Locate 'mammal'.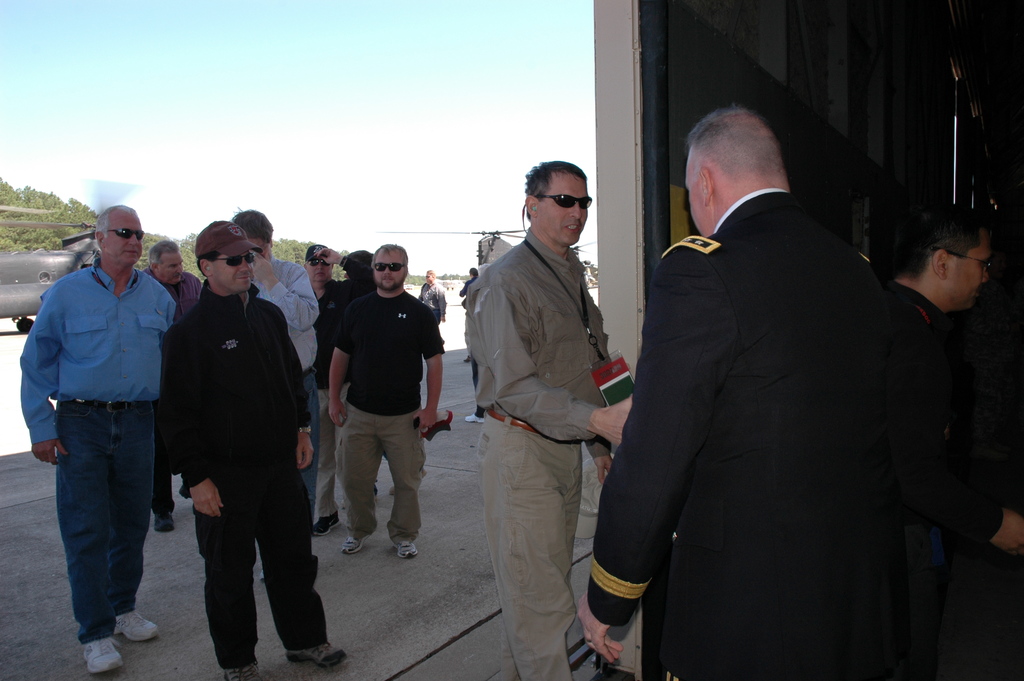
Bounding box: left=329, top=243, right=445, bottom=561.
